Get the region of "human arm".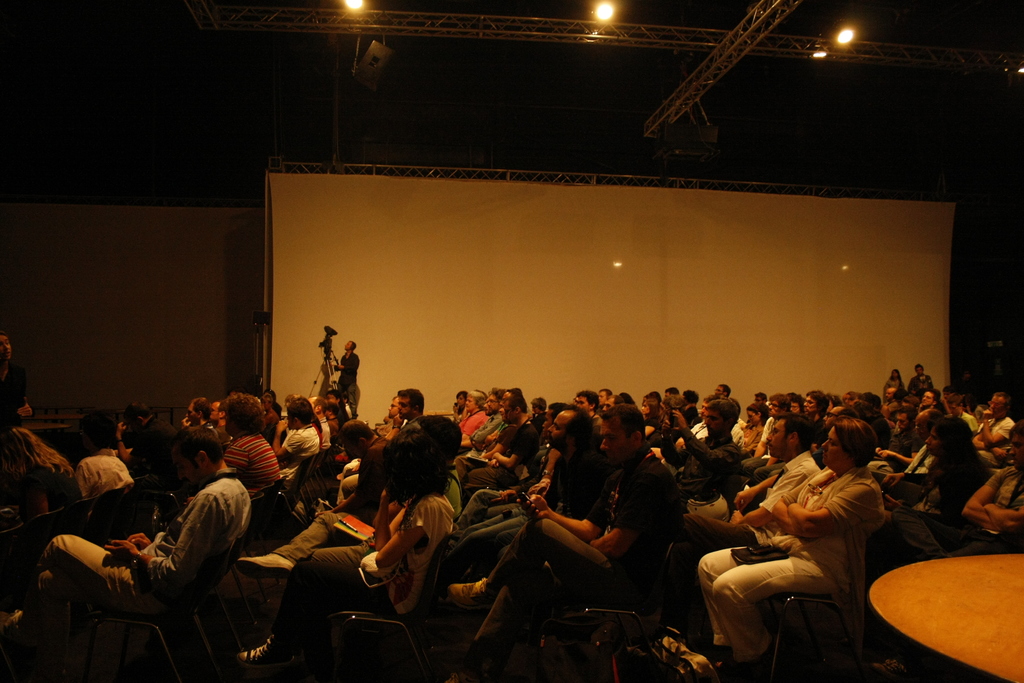
(x1=487, y1=431, x2=517, y2=460).
